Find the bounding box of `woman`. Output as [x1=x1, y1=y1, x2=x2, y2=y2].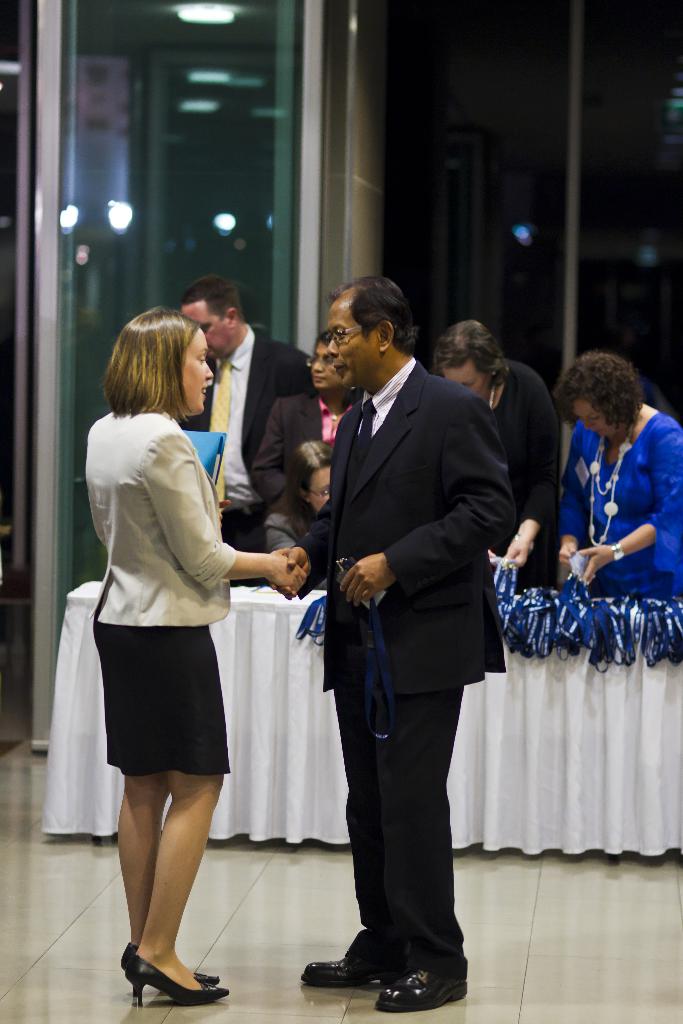
[x1=550, y1=349, x2=682, y2=607].
